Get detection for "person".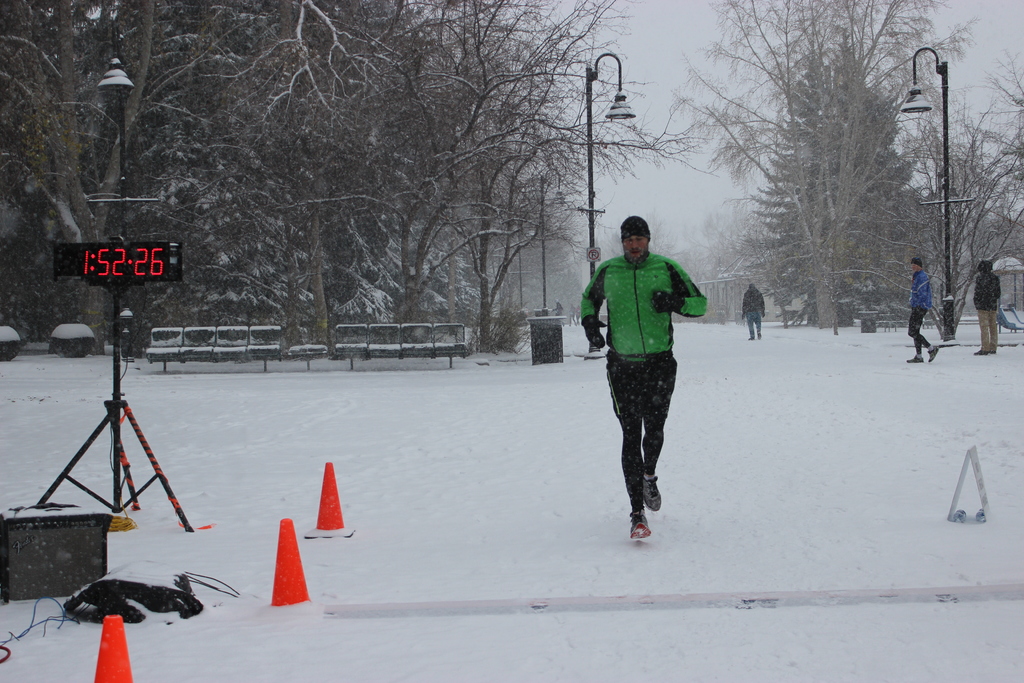
Detection: BBox(573, 303, 582, 329).
